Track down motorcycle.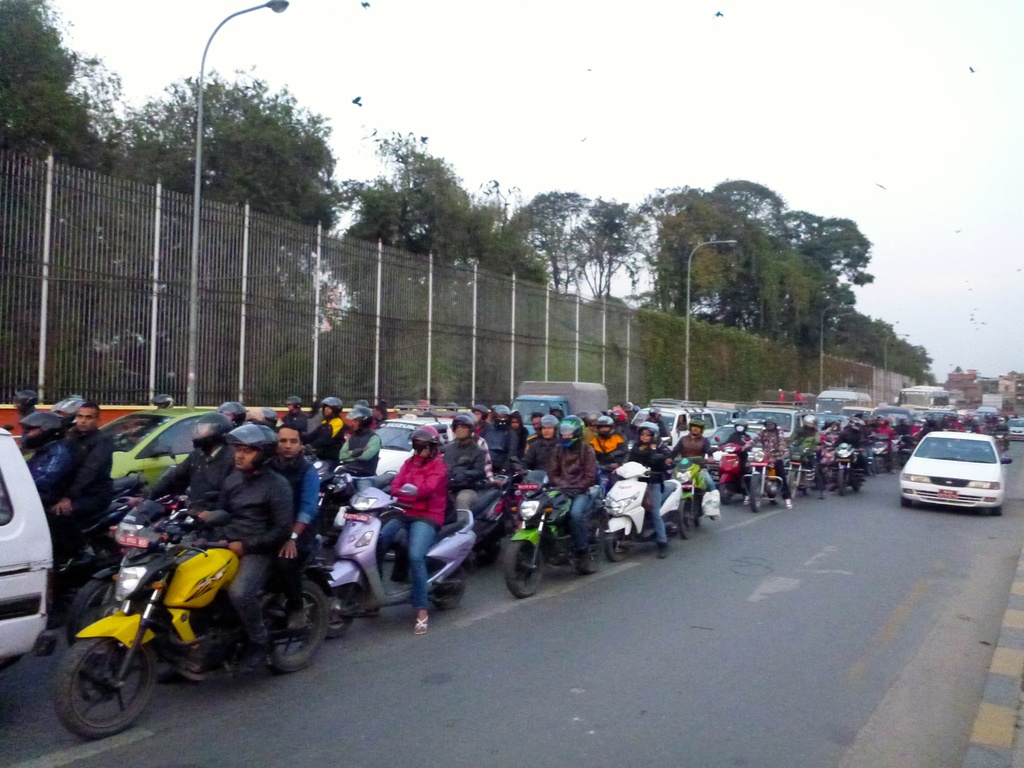
Tracked to <bbox>52, 512, 339, 724</bbox>.
